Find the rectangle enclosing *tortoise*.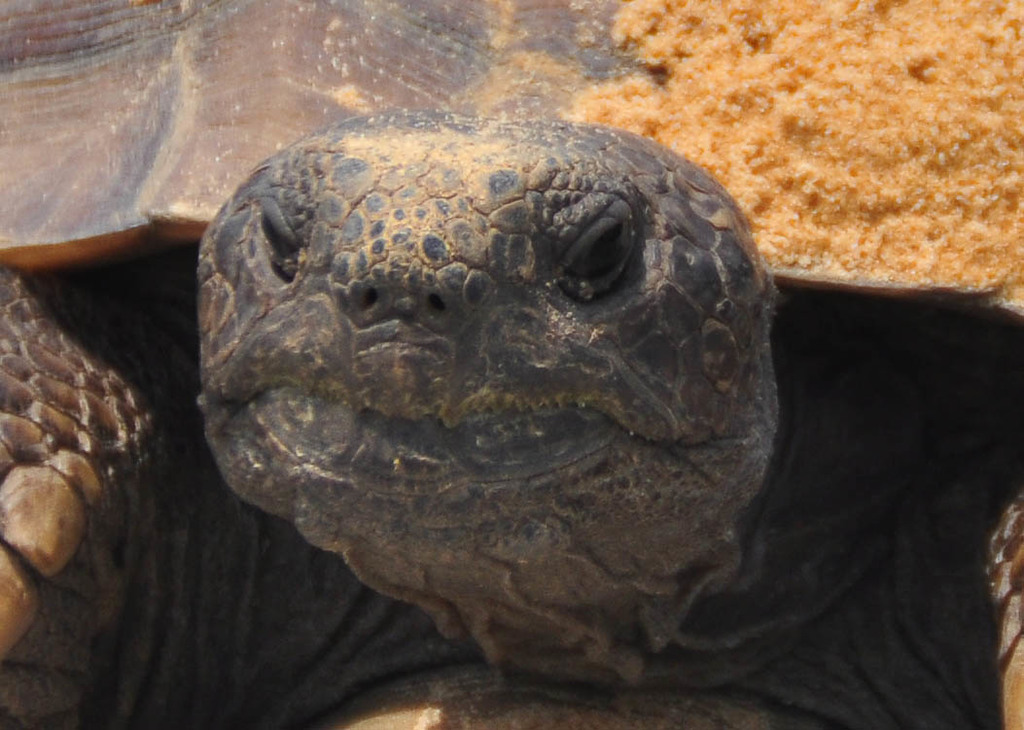
(0,0,1023,729).
